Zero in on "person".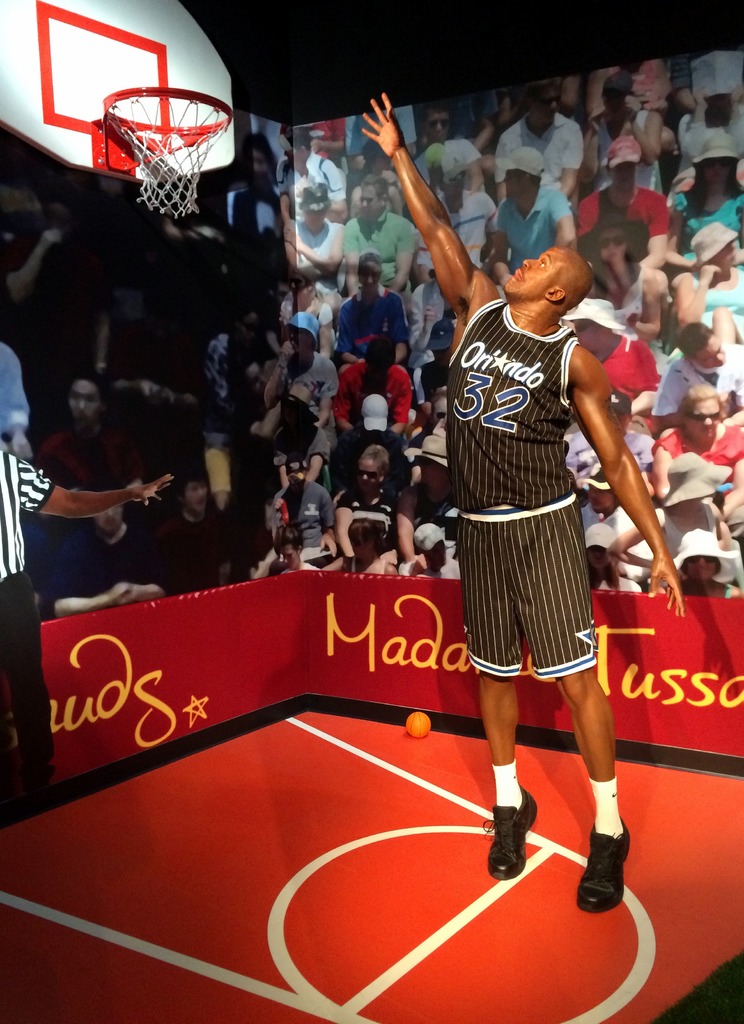
Zeroed in: bbox=[357, 94, 688, 911].
